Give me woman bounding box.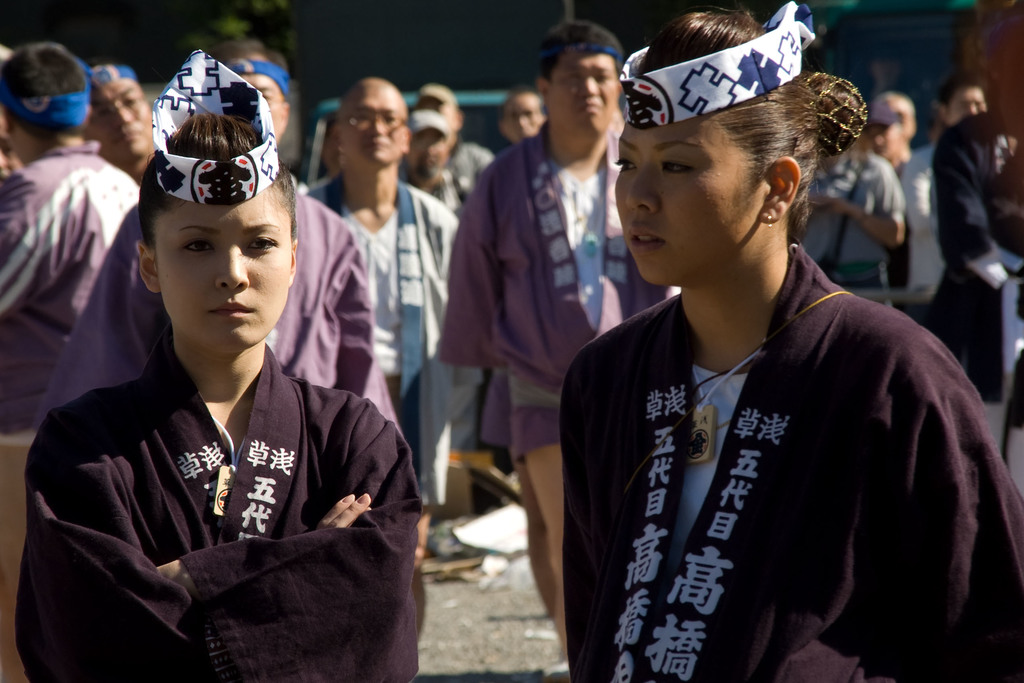
554,2,1023,682.
